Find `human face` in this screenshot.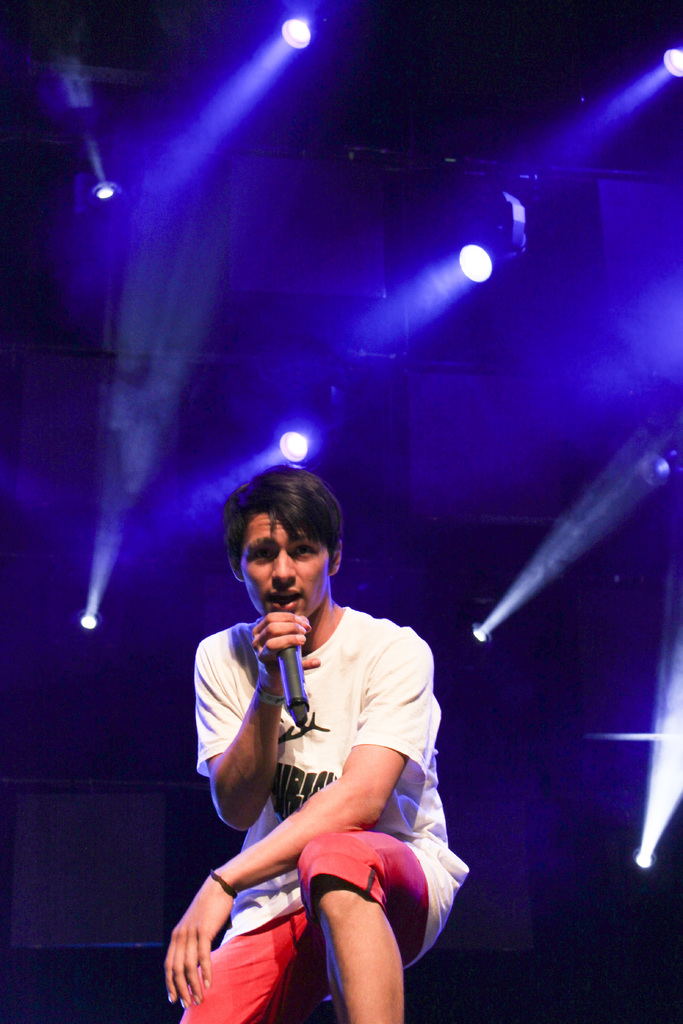
The bounding box for `human face` is left=244, top=512, right=330, bottom=615.
